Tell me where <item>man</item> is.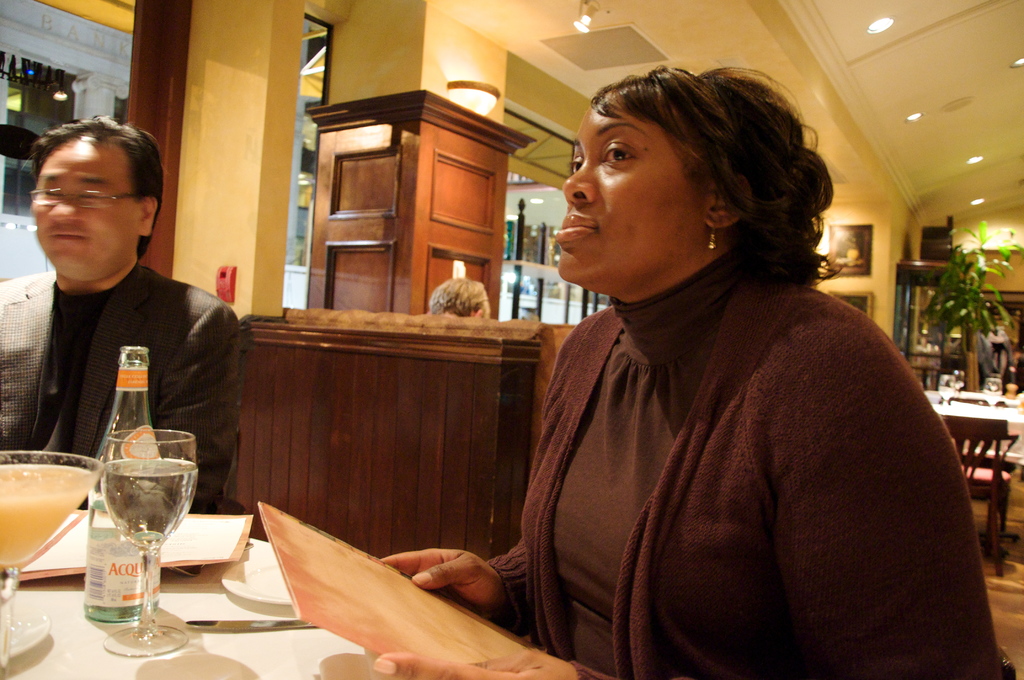
<item>man</item> is at 0, 113, 258, 514.
